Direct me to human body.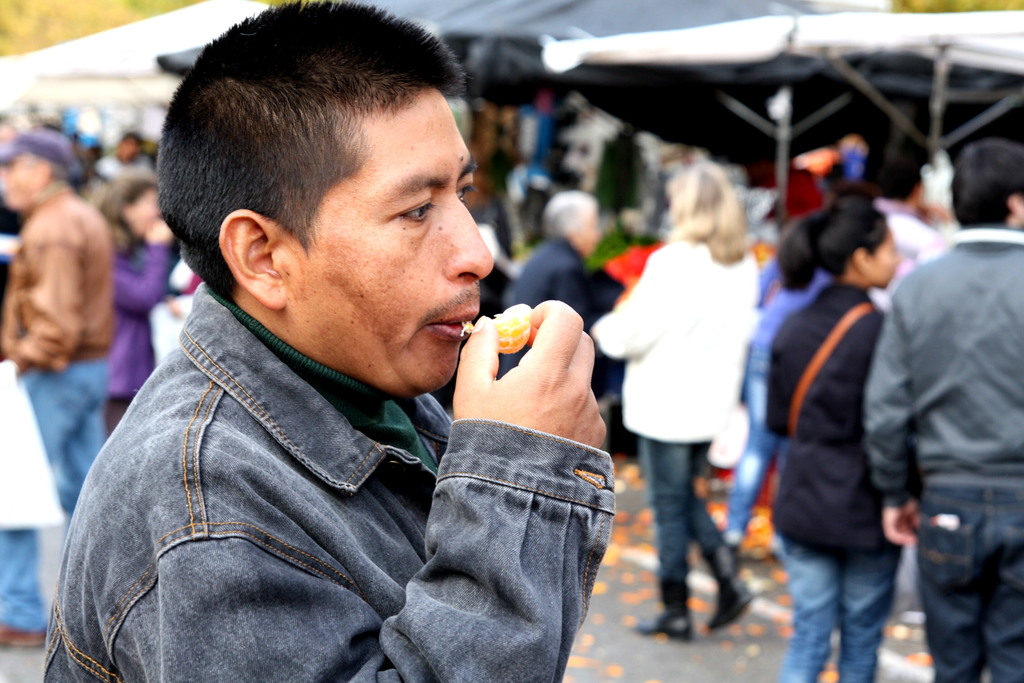
Direction: 102/219/178/431.
